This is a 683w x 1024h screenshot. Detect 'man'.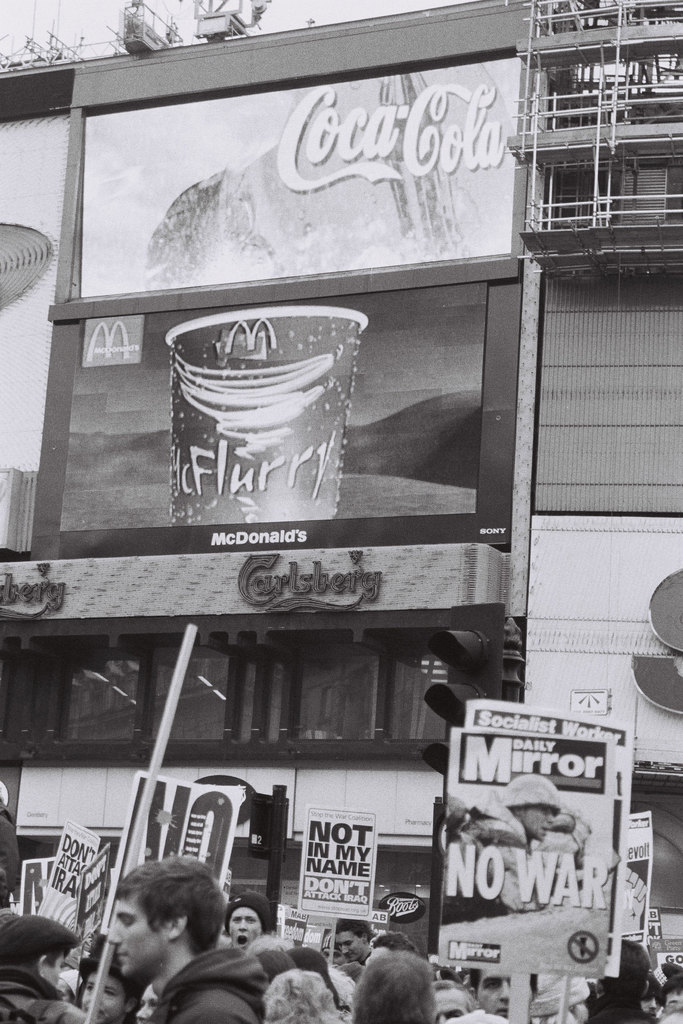
<box>462,771,563,915</box>.
